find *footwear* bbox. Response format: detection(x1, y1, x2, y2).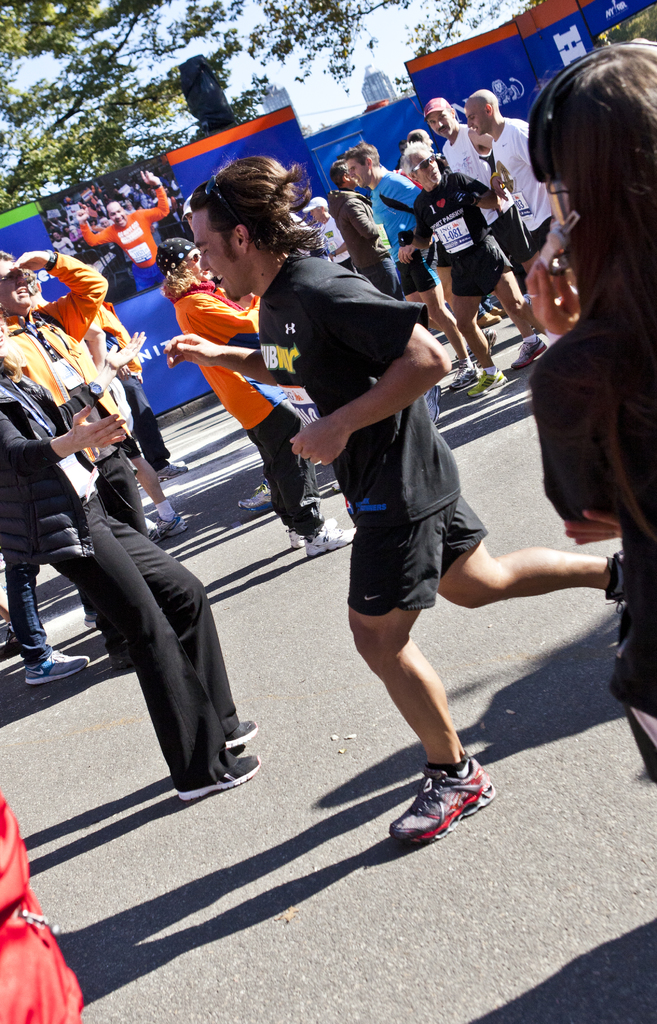
detection(399, 774, 491, 857).
